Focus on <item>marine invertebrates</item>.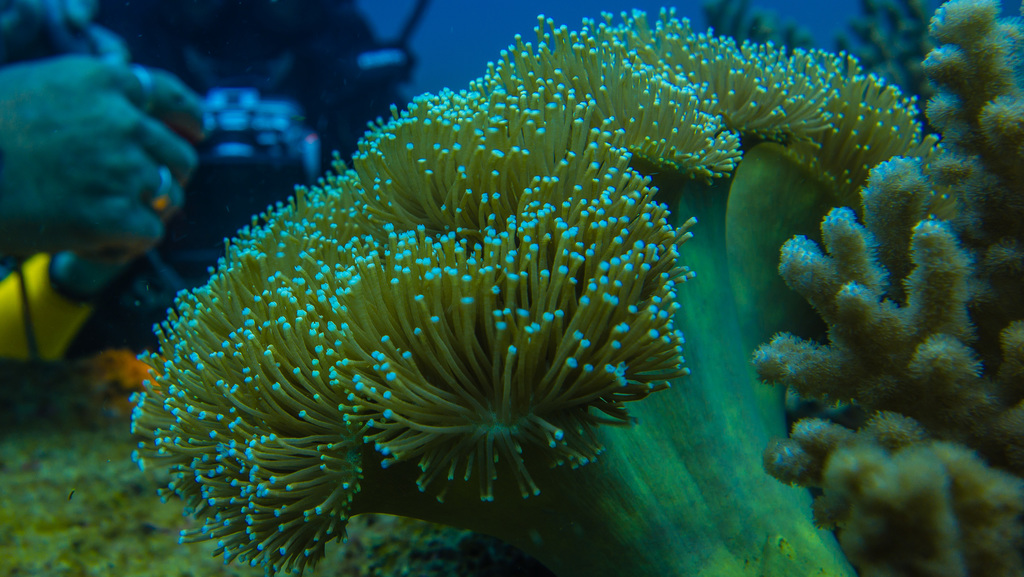
Focused at pyautogui.locateOnScreen(557, 0, 847, 176).
